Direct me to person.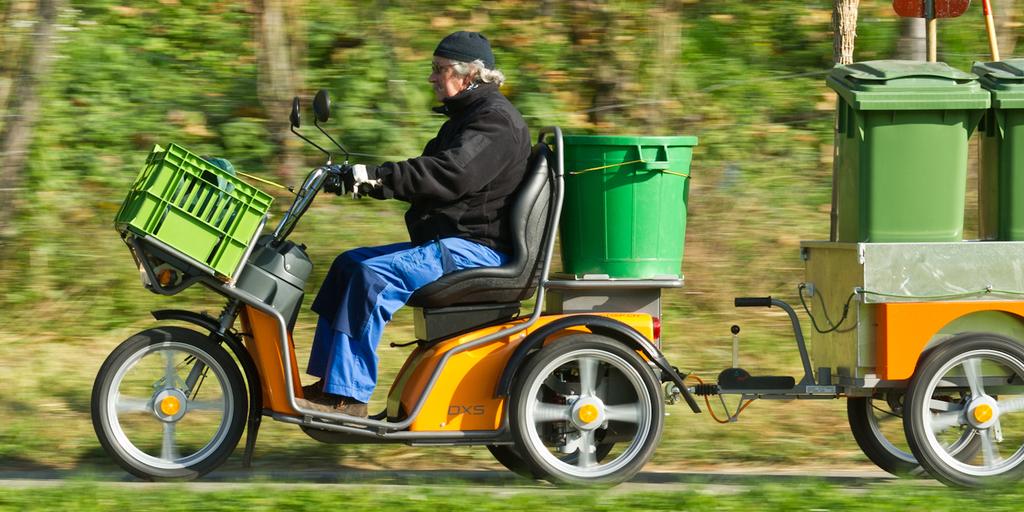
Direction: 288/45/550/437.
